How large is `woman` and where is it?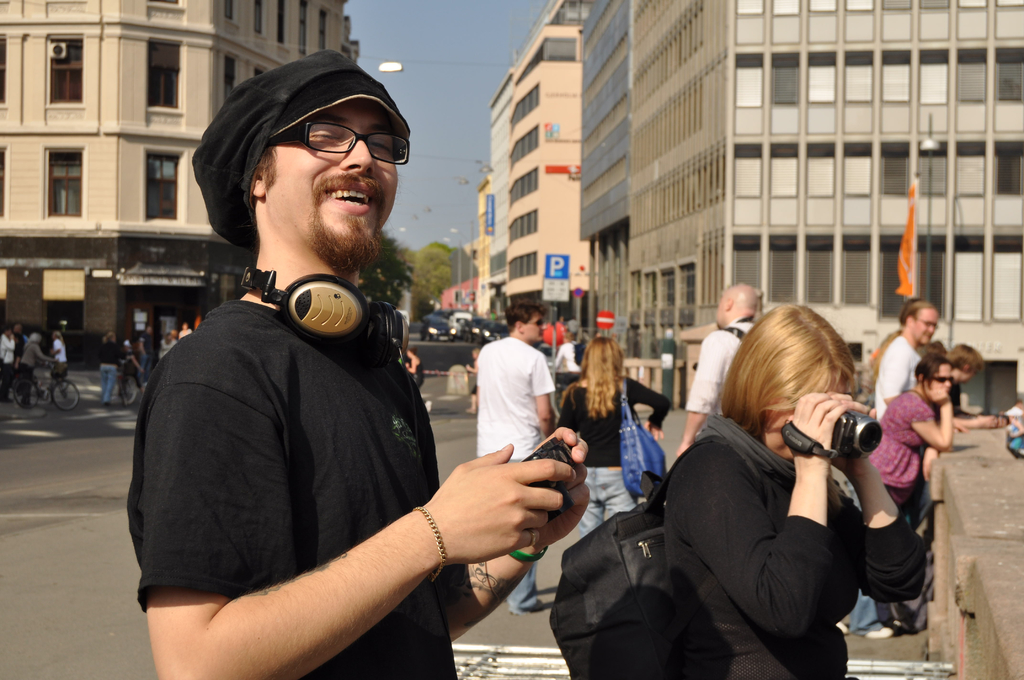
Bounding box: bbox=(463, 343, 488, 413).
